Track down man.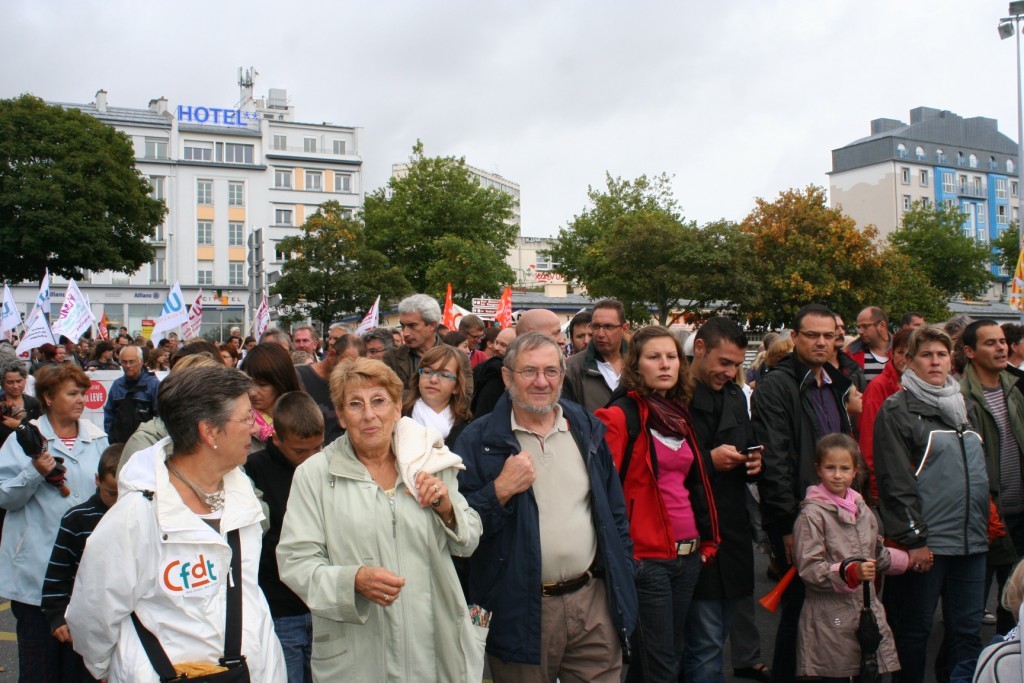
Tracked to 566 307 628 366.
